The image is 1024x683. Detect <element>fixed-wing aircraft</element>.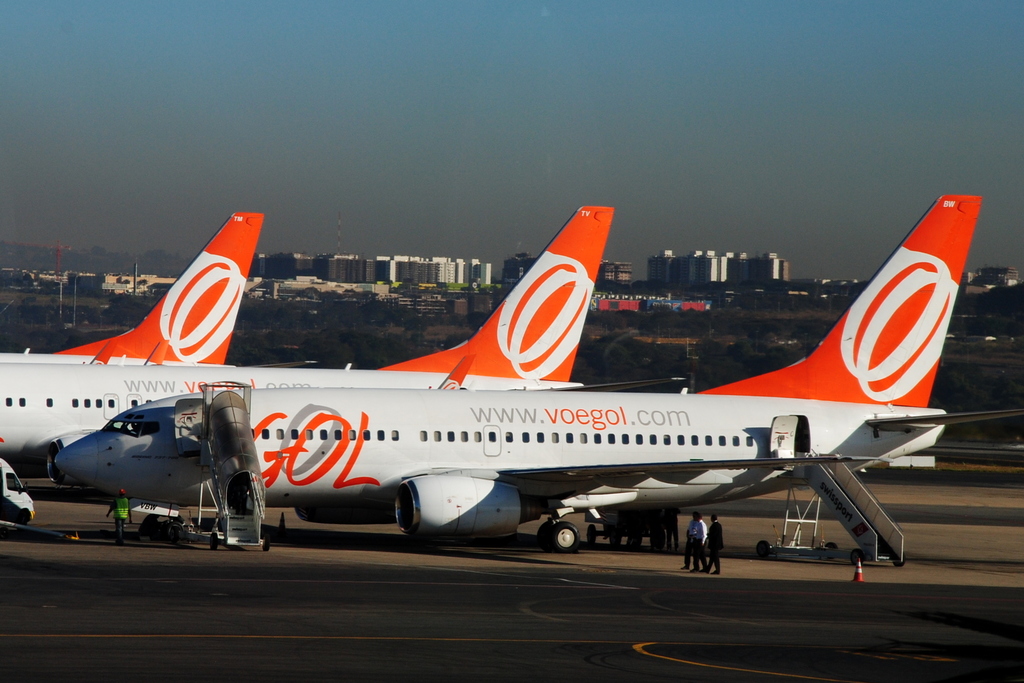
Detection: bbox=(0, 210, 262, 368).
